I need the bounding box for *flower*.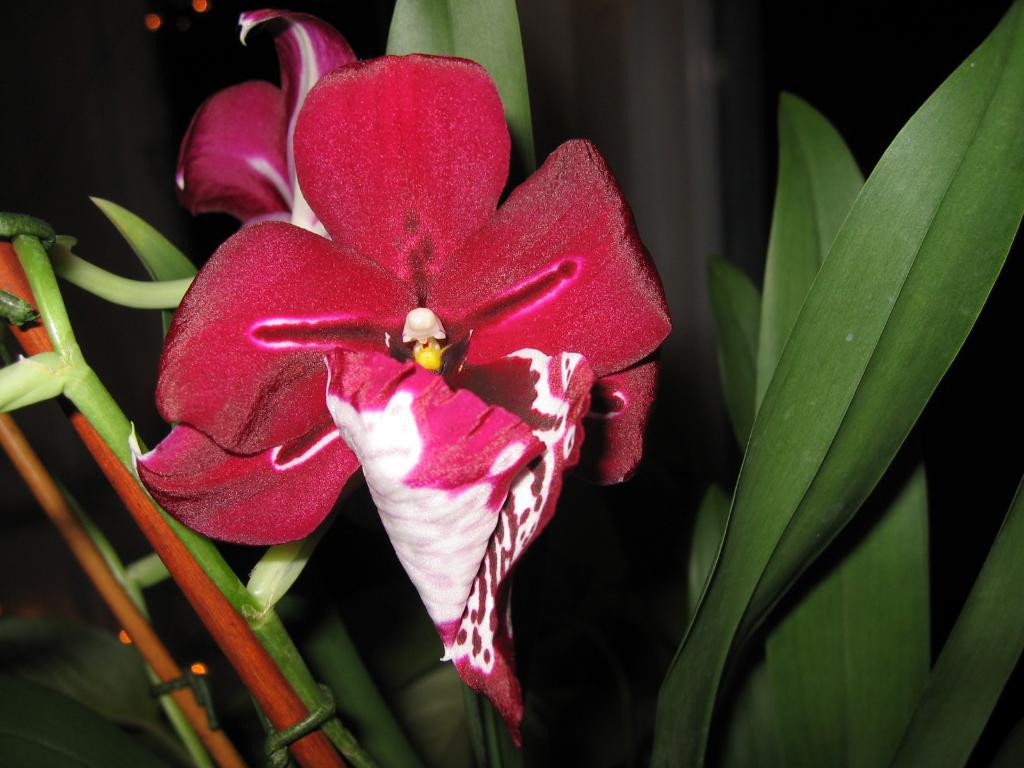
Here it is: bbox=(154, 49, 668, 662).
